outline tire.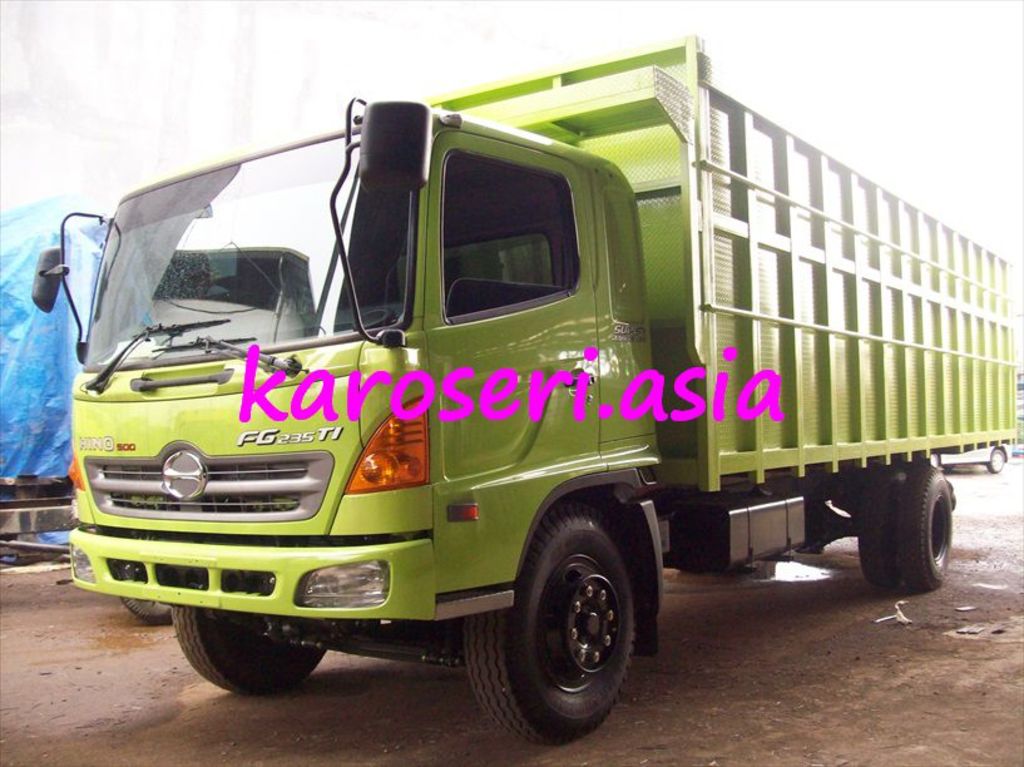
Outline: x1=989 y1=449 x2=1005 y2=471.
